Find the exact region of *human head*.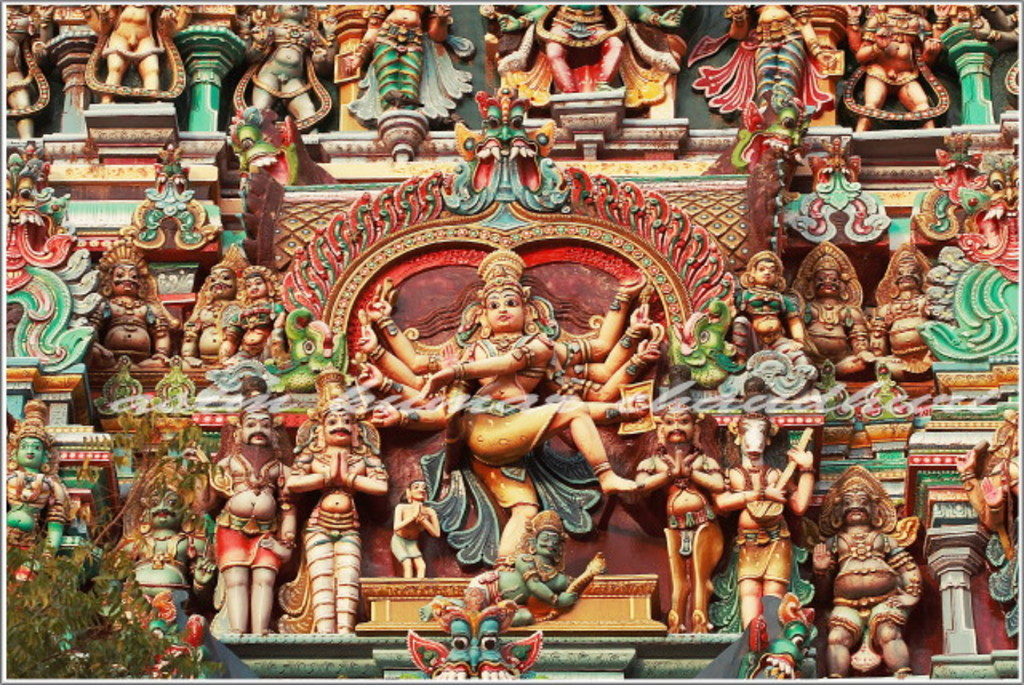
Exact region: (left=242, top=267, right=274, bottom=301).
